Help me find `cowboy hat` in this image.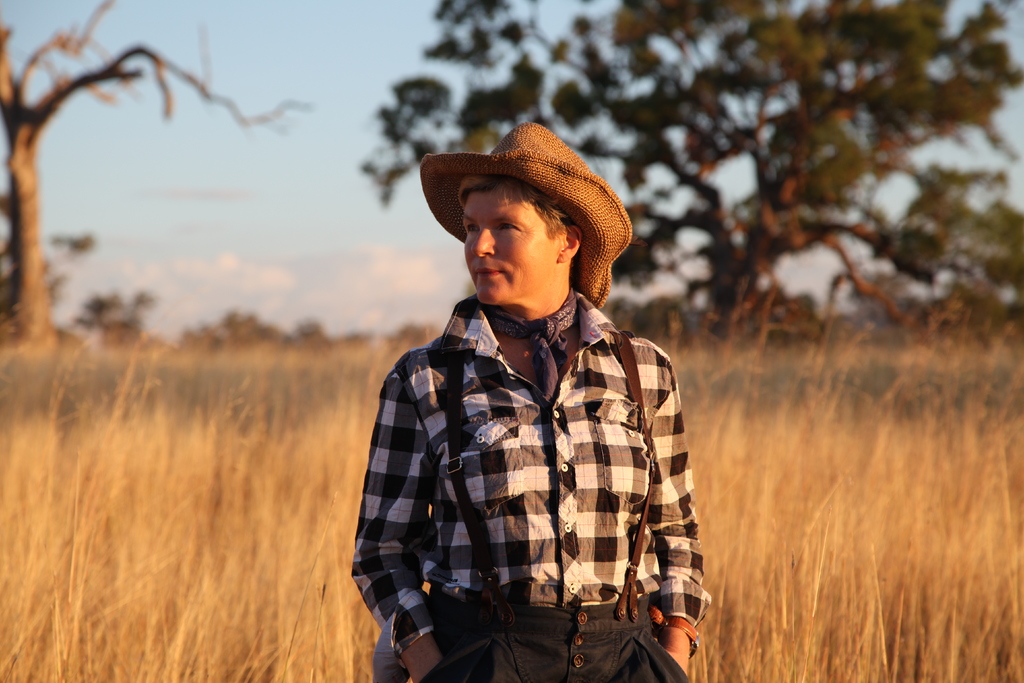
Found it: l=428, t=120, r=616, b=302.
